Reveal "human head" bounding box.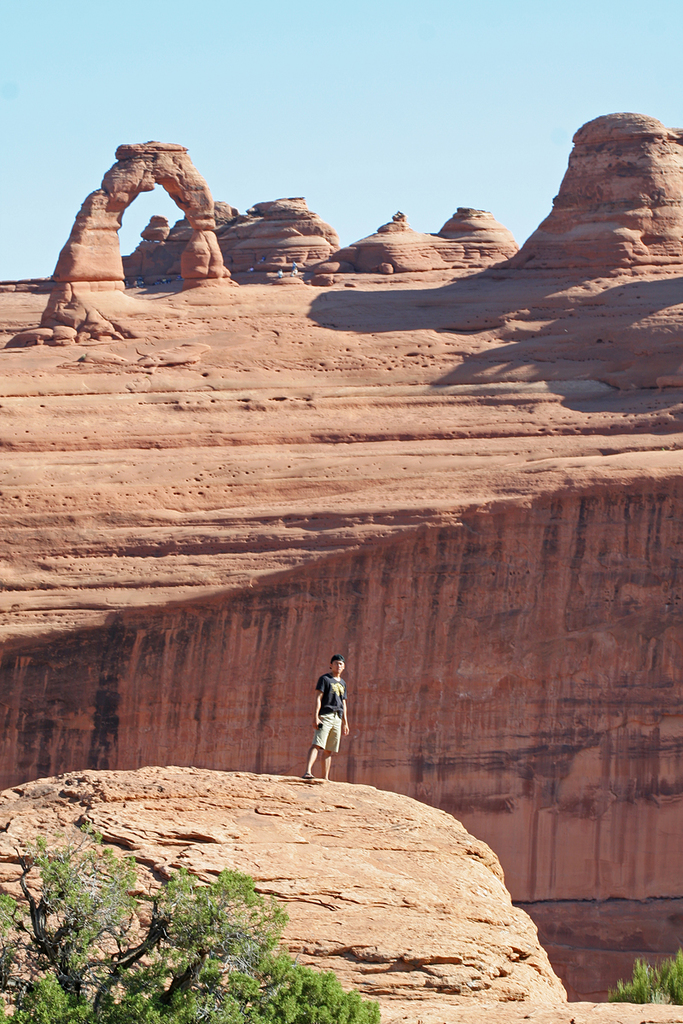
Revealed: 330,658,349,676.
